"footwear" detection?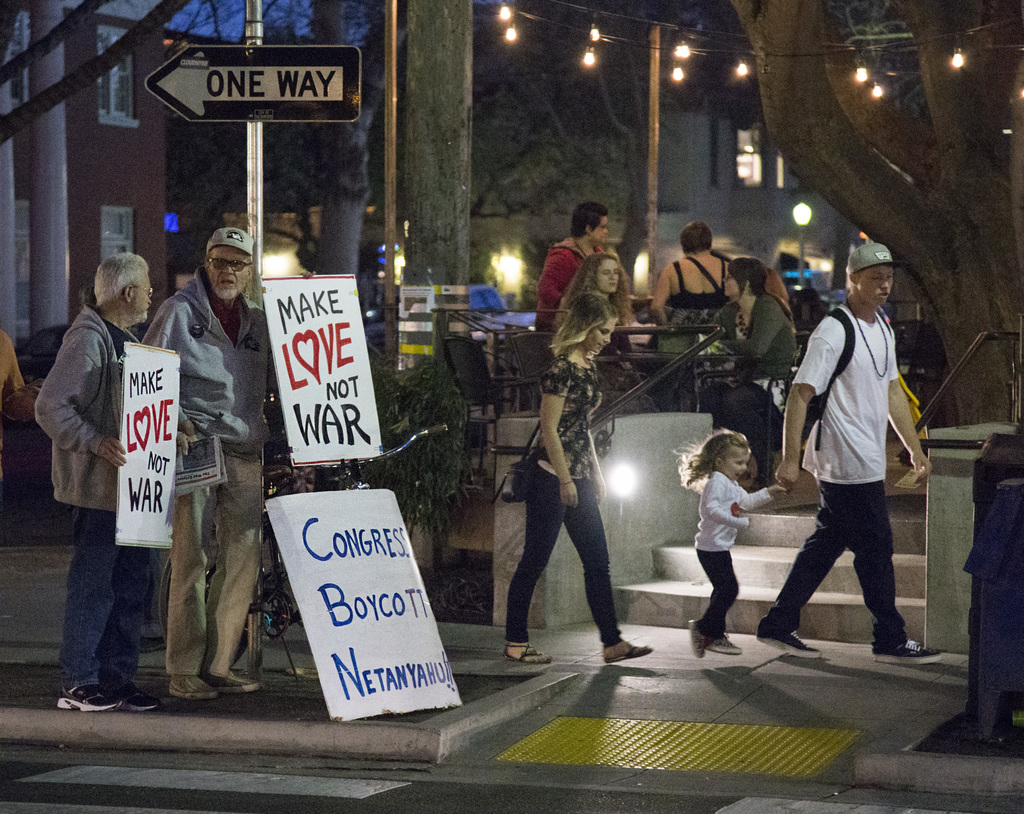
locate(498, 636, 556, 665)
